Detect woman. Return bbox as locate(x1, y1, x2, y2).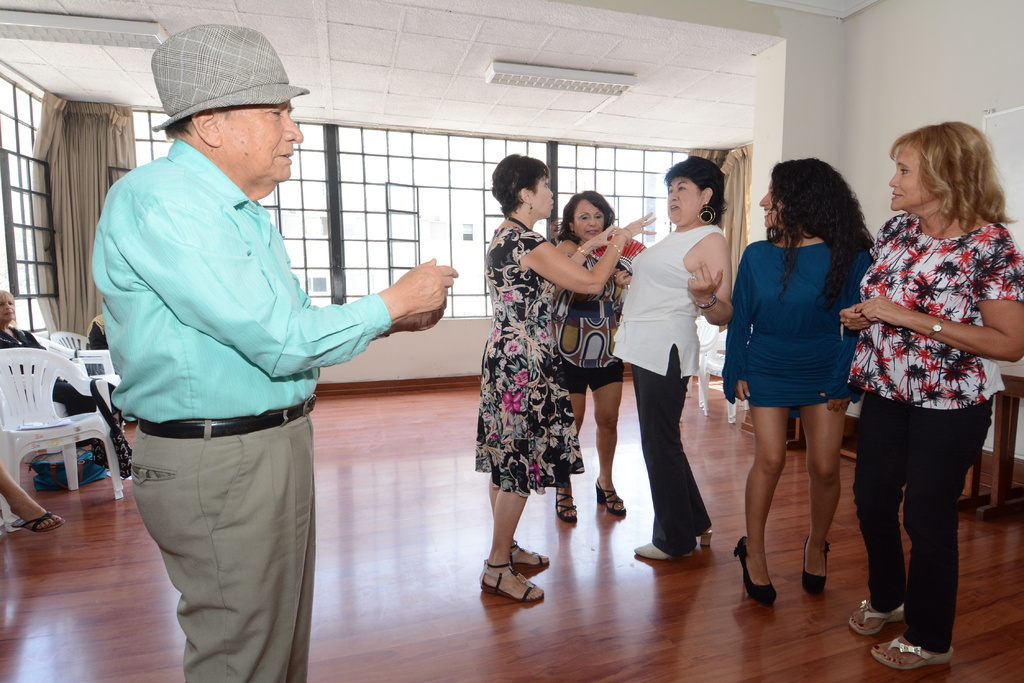
locate(85, 311, 108, 355).
